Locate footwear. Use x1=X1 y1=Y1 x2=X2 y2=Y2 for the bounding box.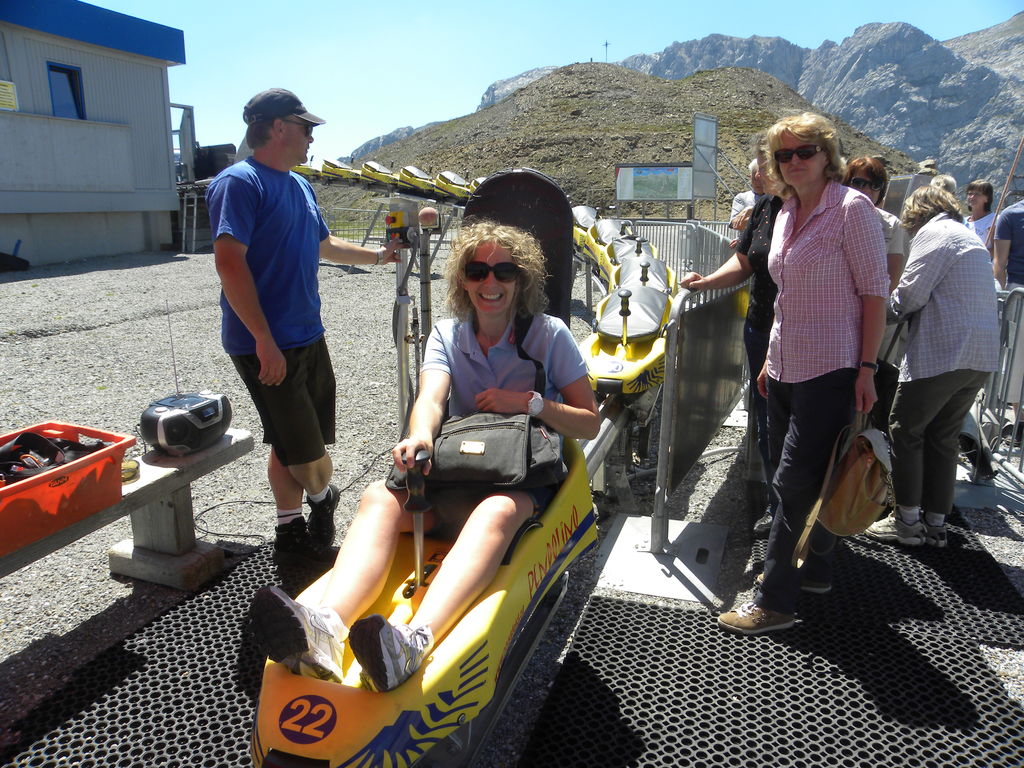
x1=717 y1=595 x2=797 y2=634.
